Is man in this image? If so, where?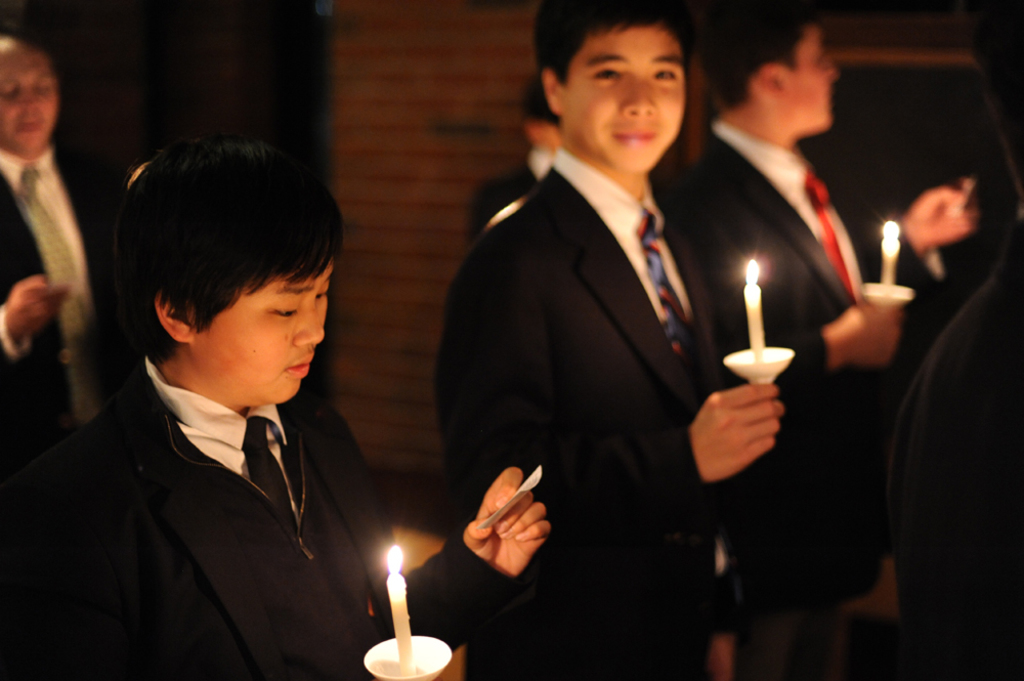
Yes, at <box>0,144,542,680</box>.
